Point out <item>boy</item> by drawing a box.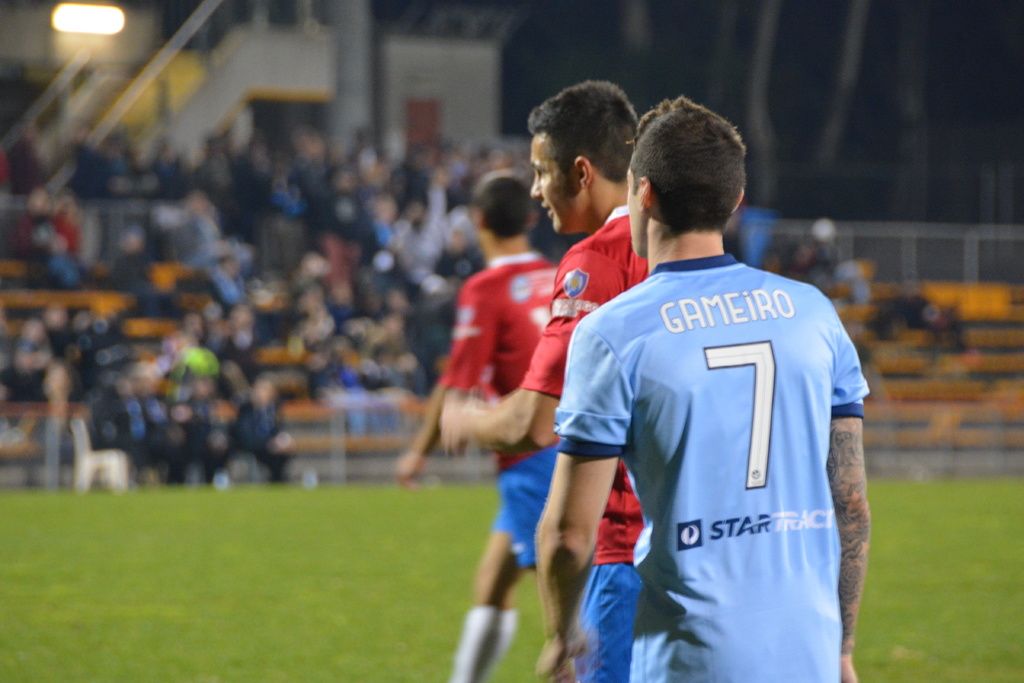
<bbox>519, 94, 897, 671</bbox>.
